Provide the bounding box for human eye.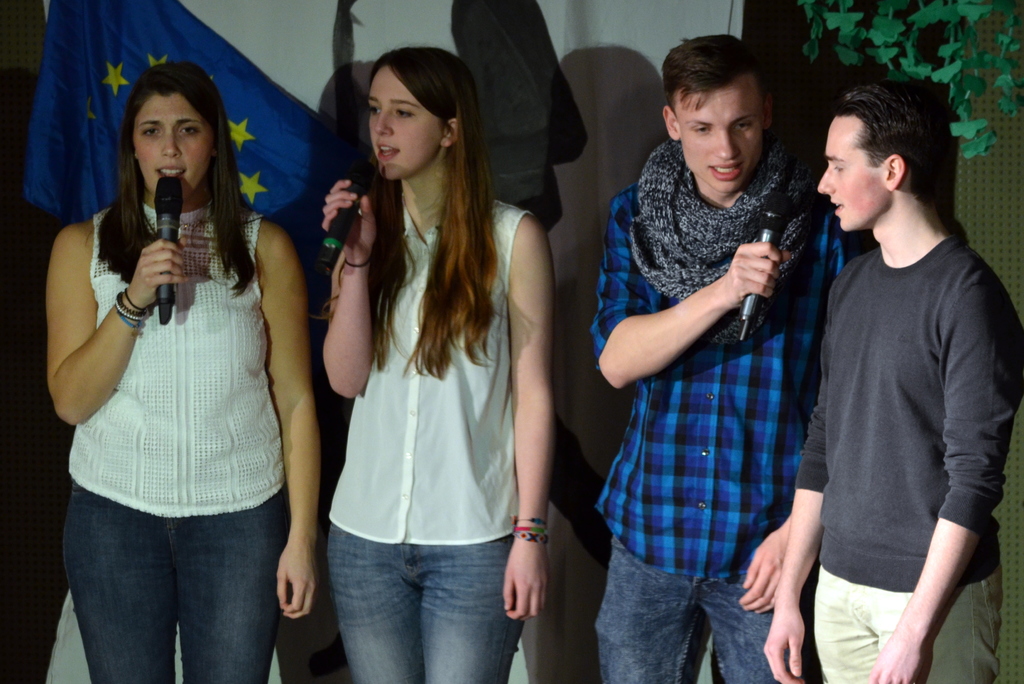
x1=691 y1=125 x2=710 y2=138.
